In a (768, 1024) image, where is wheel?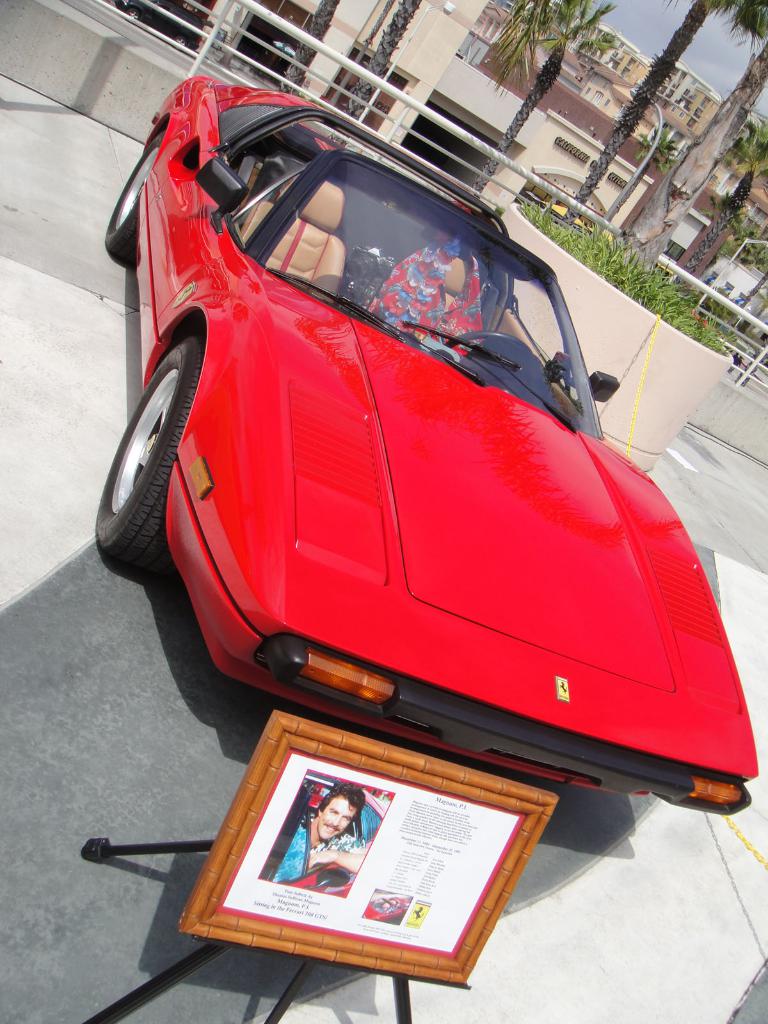
box(104, 116, 169, 269).
